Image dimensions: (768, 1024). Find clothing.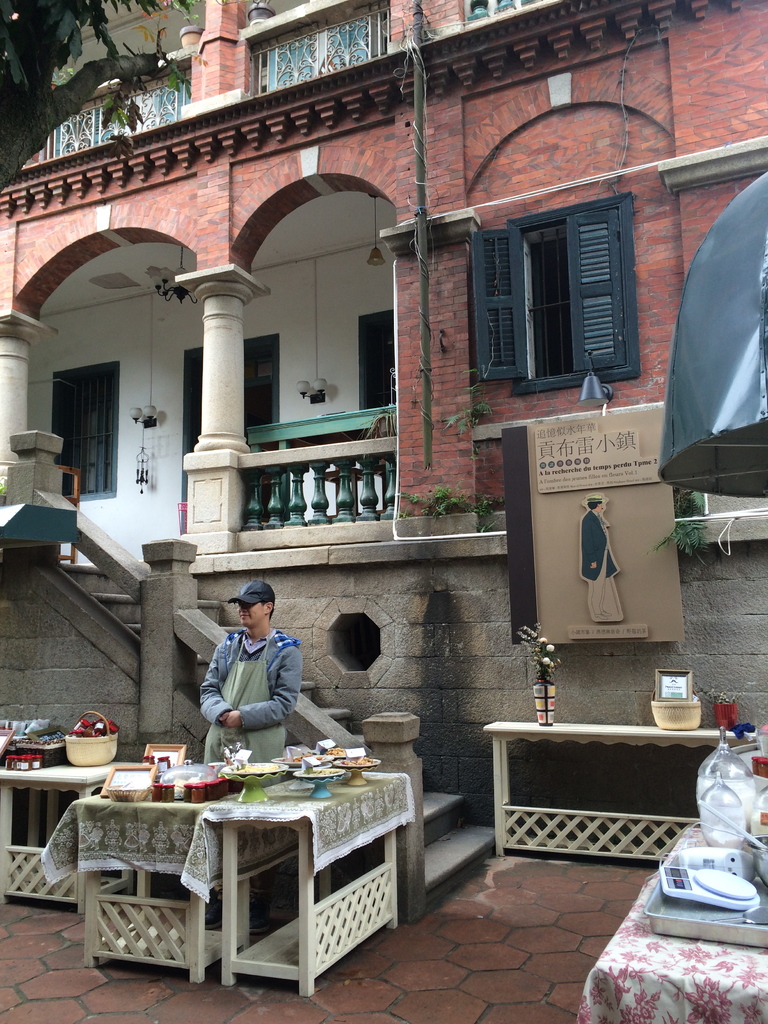
pyautogui.locateOnScreen(193, 617, 303, 751).
